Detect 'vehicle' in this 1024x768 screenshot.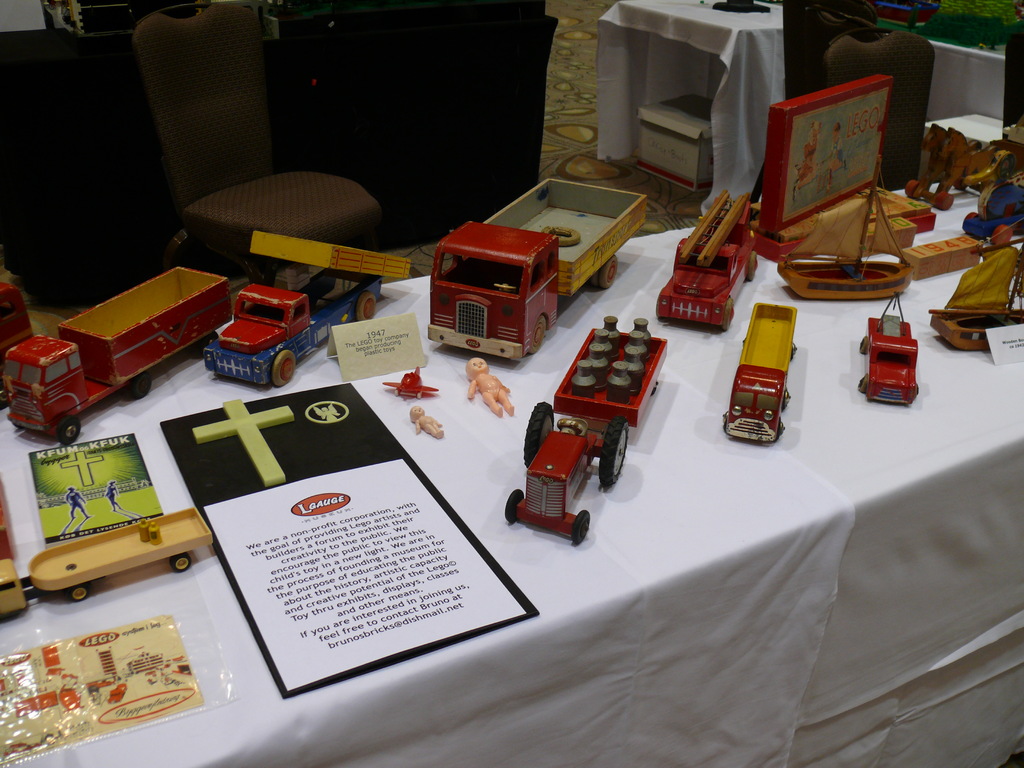
Detection: 856,309,916,406.
